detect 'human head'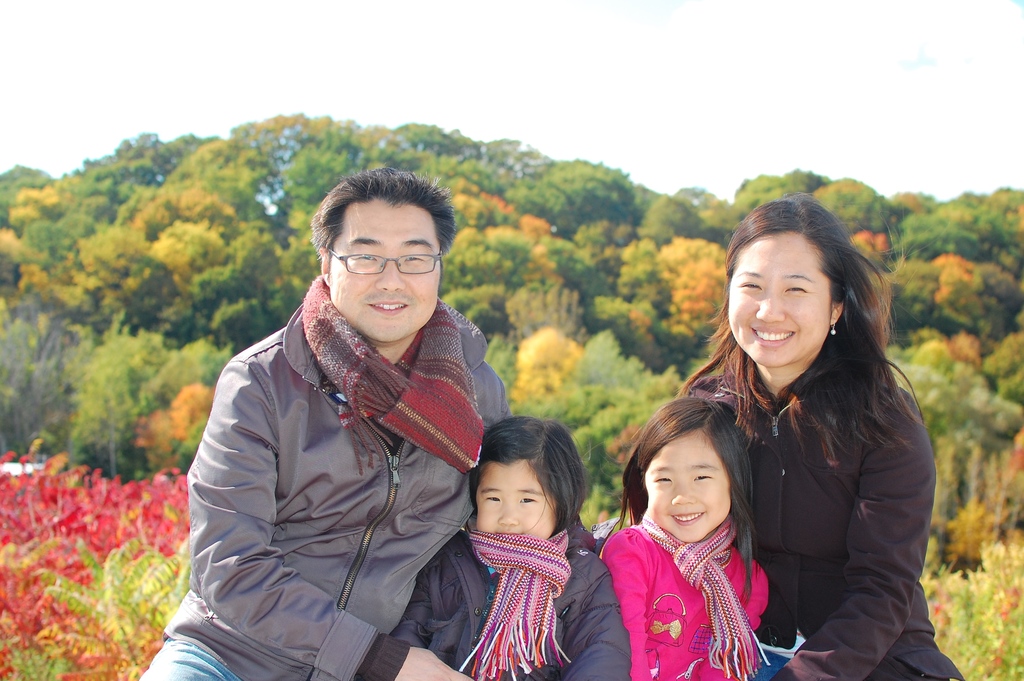
725,202,852,369
